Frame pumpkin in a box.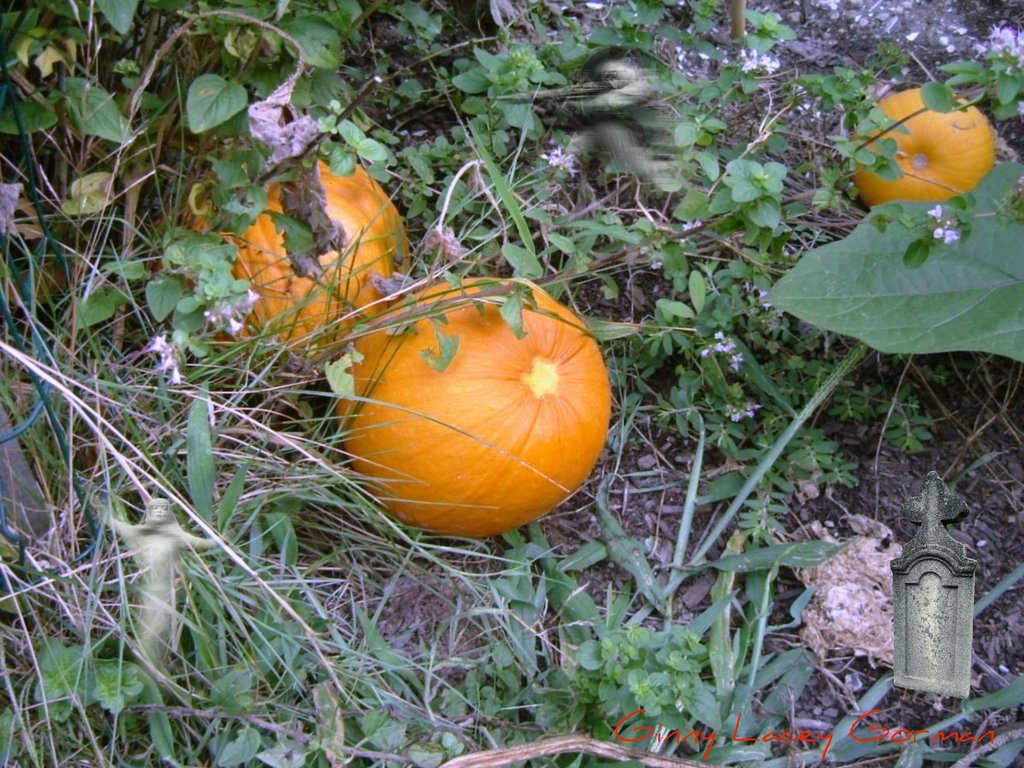
Rect(170, 147, 406, 388).
